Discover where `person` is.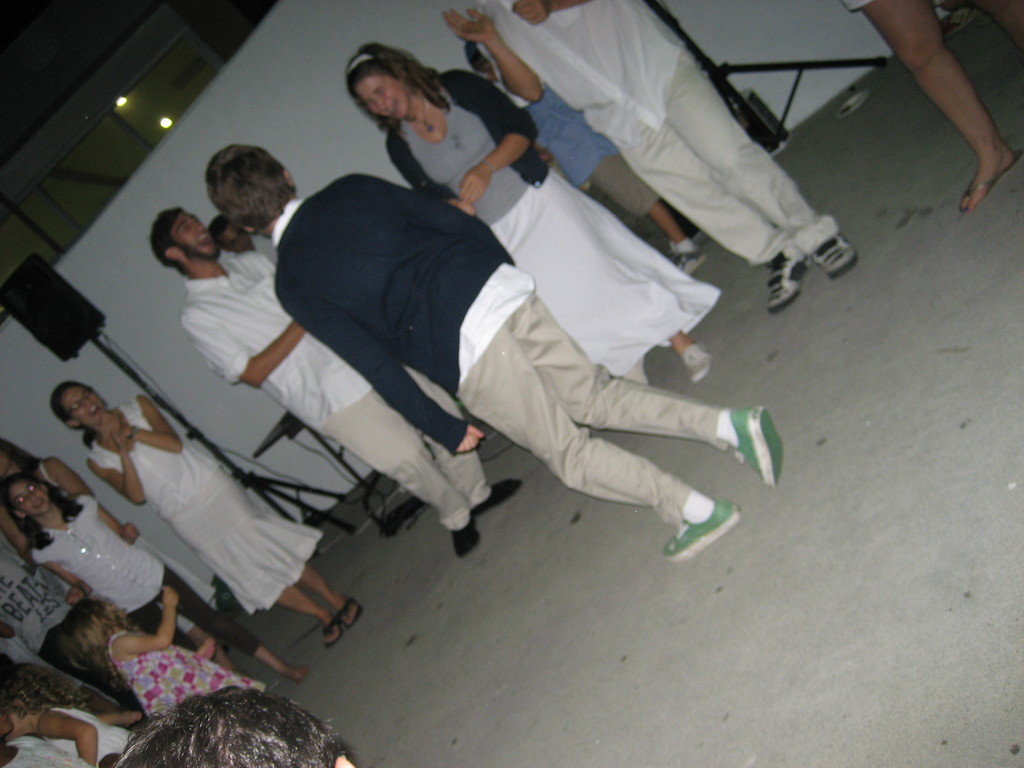
Discovered at box(214, 209, 280, 269).
